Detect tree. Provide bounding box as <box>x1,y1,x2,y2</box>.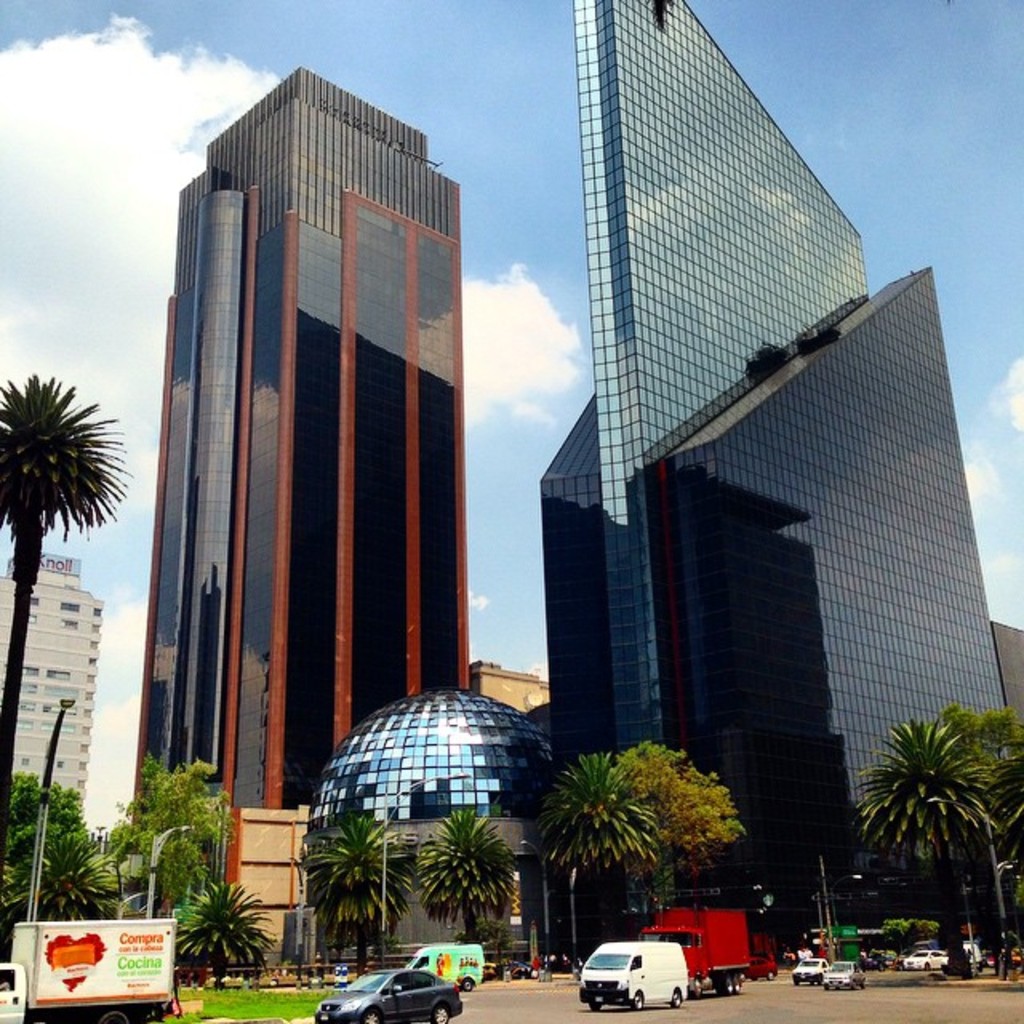
<box>0,370,136,867</box>.
